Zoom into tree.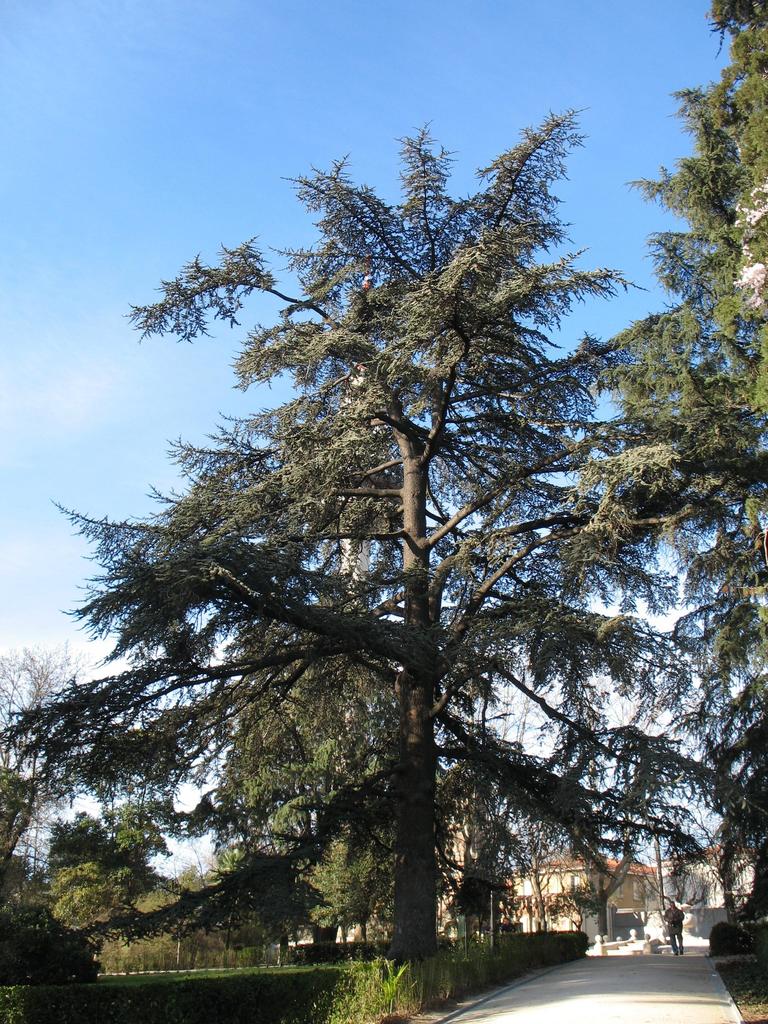
Zoom target: left=574, top=0, right=767, bottom=972.
